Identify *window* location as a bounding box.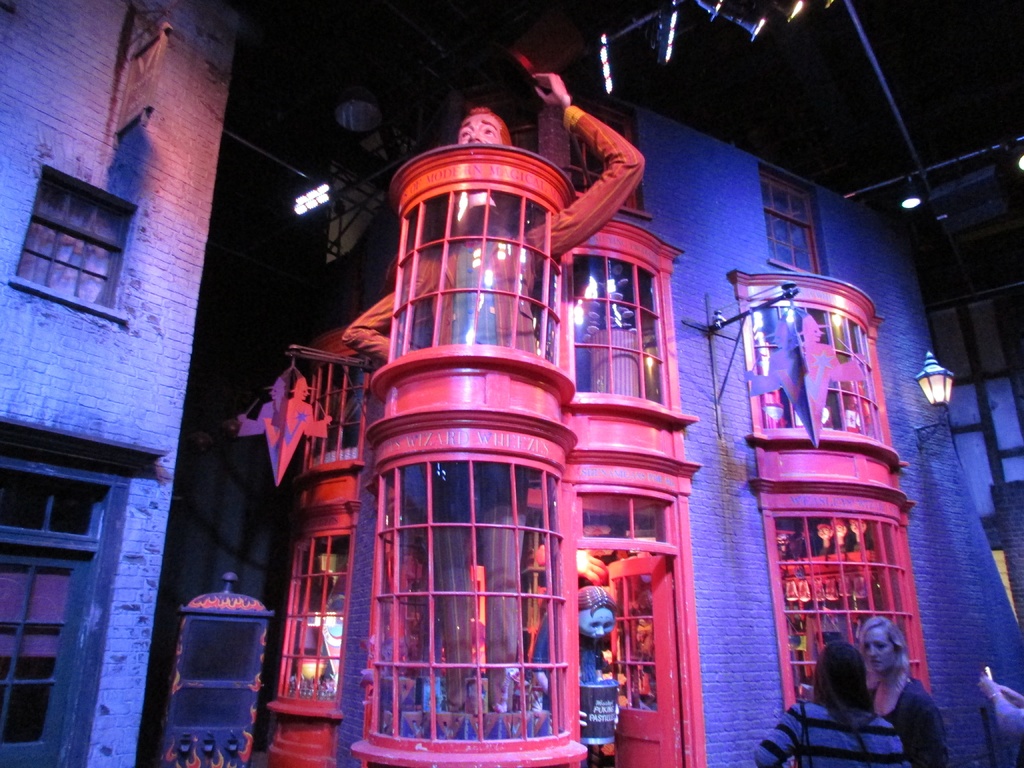
region(276, 528, 356, 699).
